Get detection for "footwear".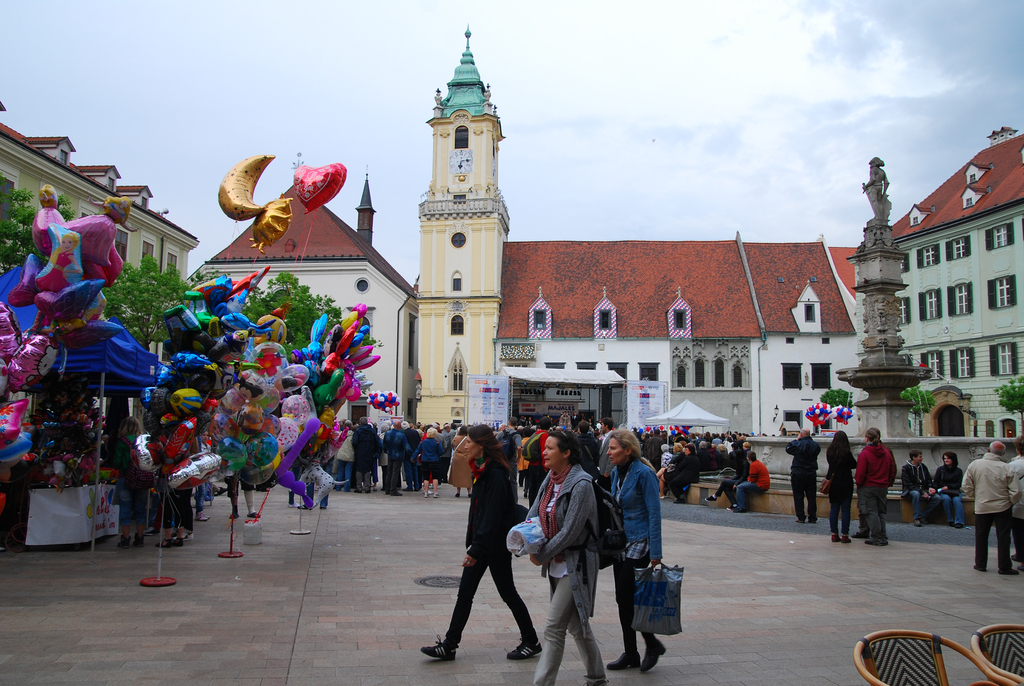
Detection: [left=135, top=535, right=150, bottom=547].
